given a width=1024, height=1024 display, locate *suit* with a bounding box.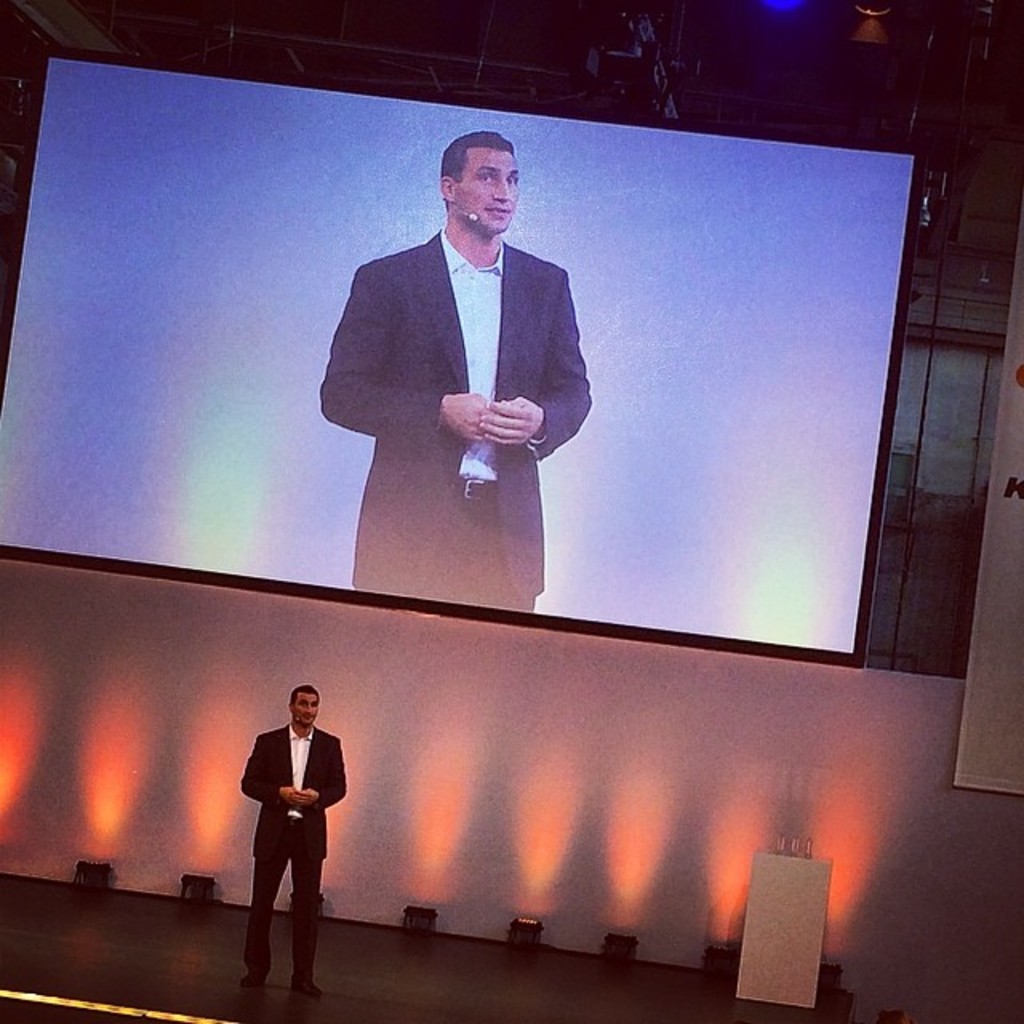
Located: (x1=320, y1=155, x2=614, y2=592).
